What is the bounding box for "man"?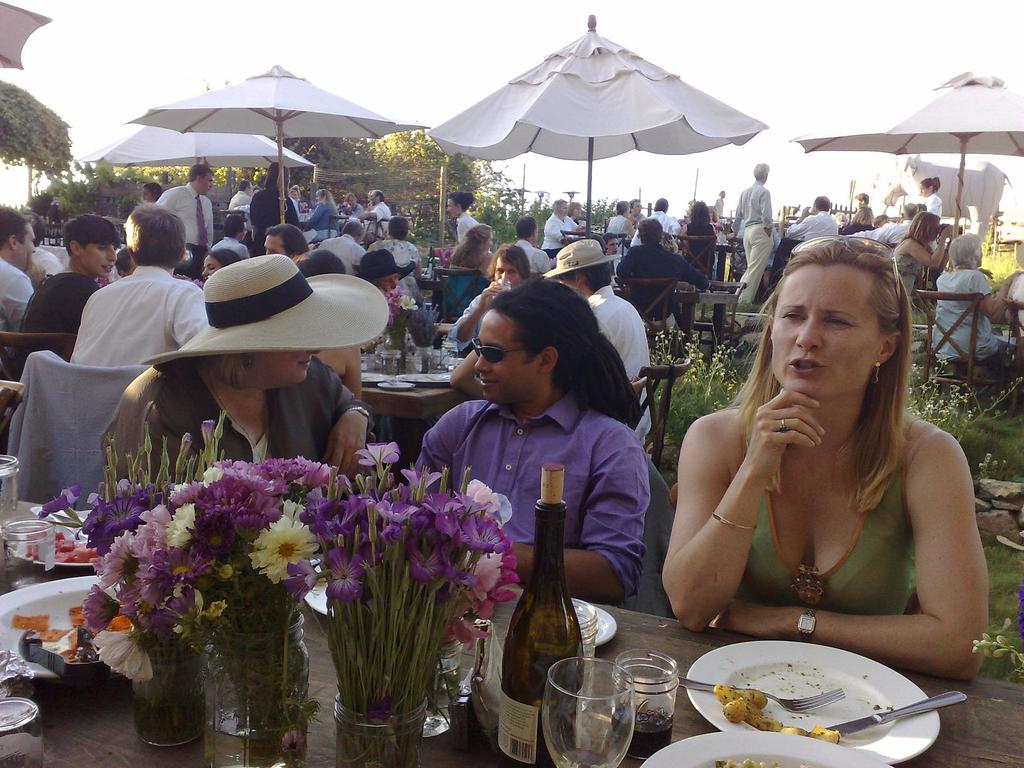
[848,191,877,228].
